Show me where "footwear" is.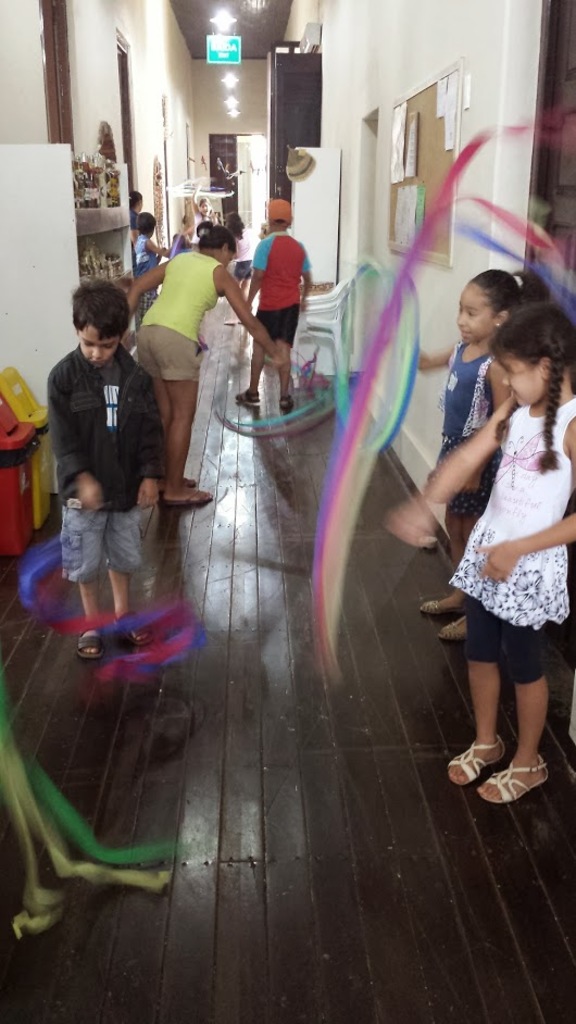
"footwear" is at l=413, t=586, r=471, b=620.
